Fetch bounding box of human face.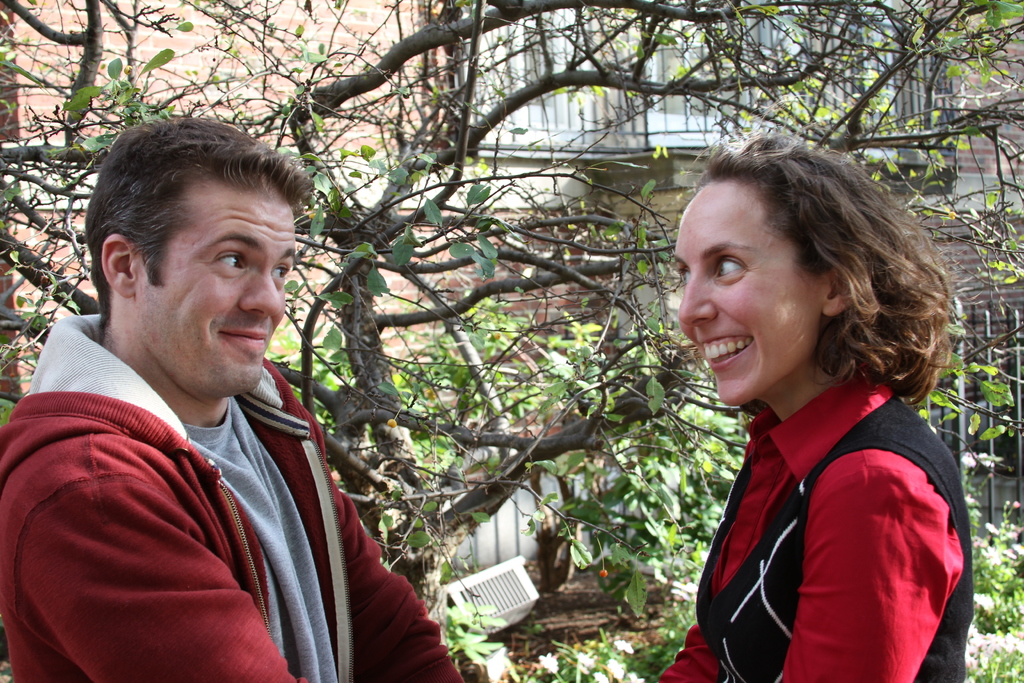
Bbox: BBox(671, 181, 814, 408).
